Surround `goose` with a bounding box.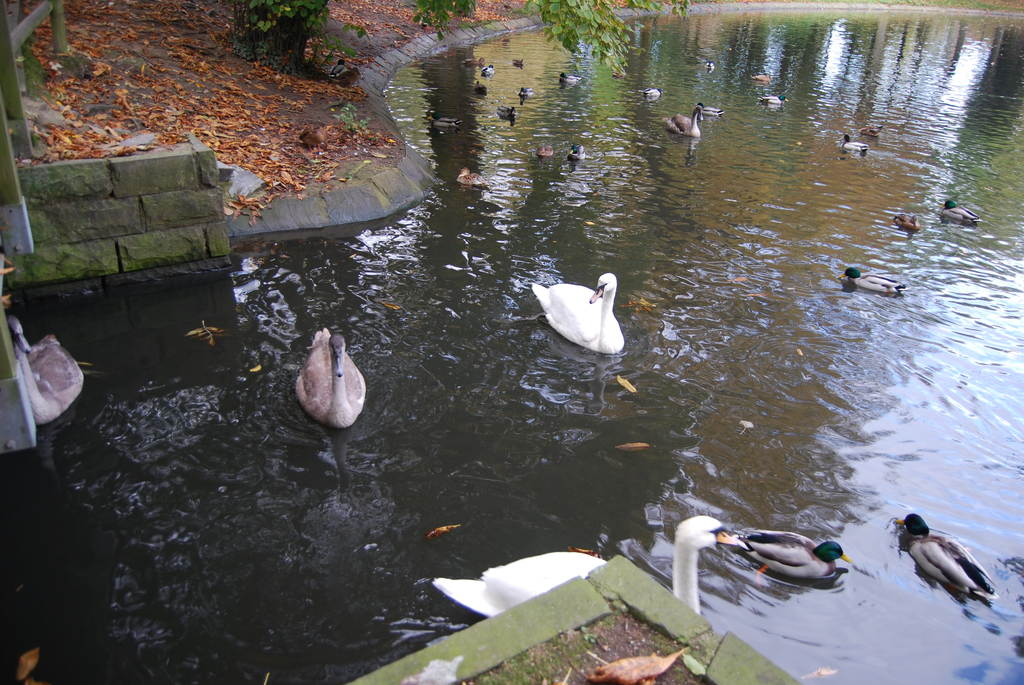
BBox(480, 63, 497, 77).
